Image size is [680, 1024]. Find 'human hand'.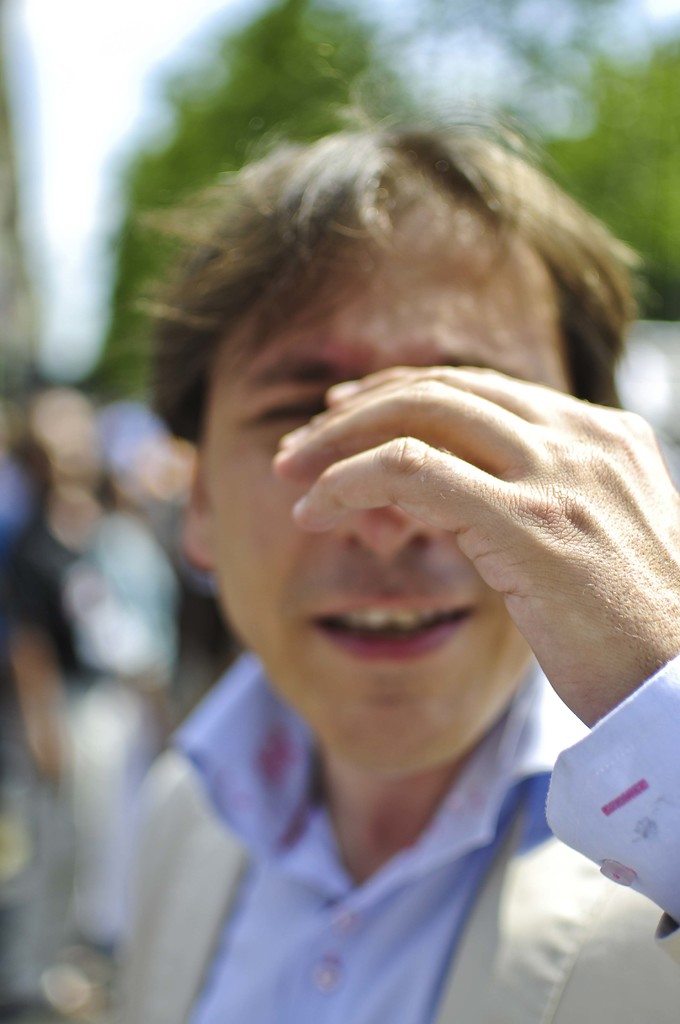
detection(232, 348, 665, 772).
